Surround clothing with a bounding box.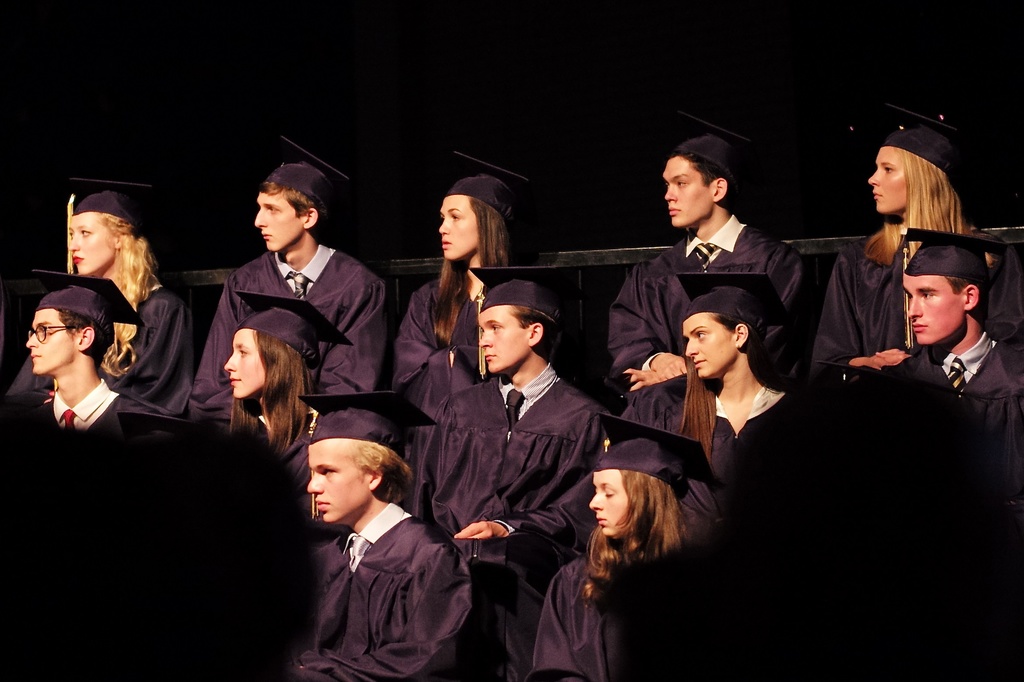
box=[796, 235, 996, 381].
